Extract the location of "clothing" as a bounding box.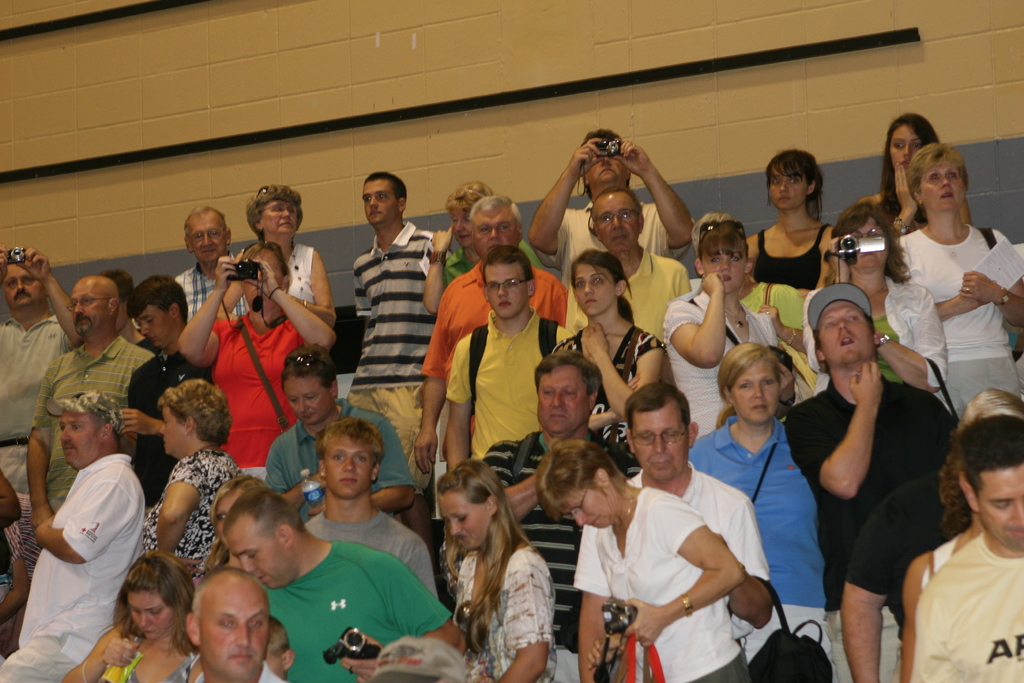
[794, 274, 956, 392].
